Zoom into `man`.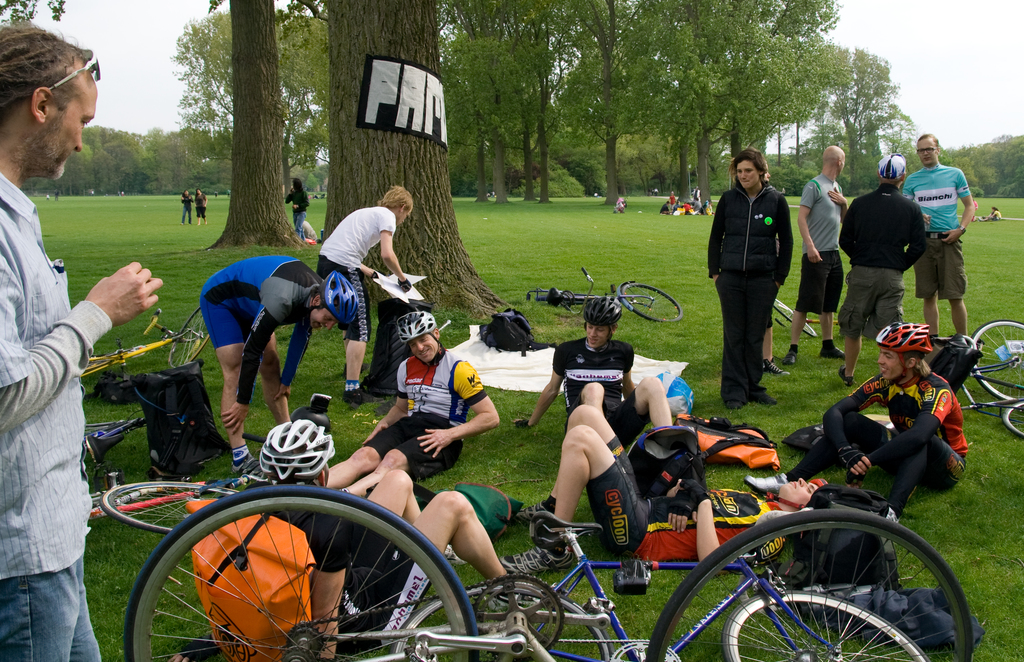
Zoom target: pyautogui.locateOnScreen(318, 190, 415, 400).
